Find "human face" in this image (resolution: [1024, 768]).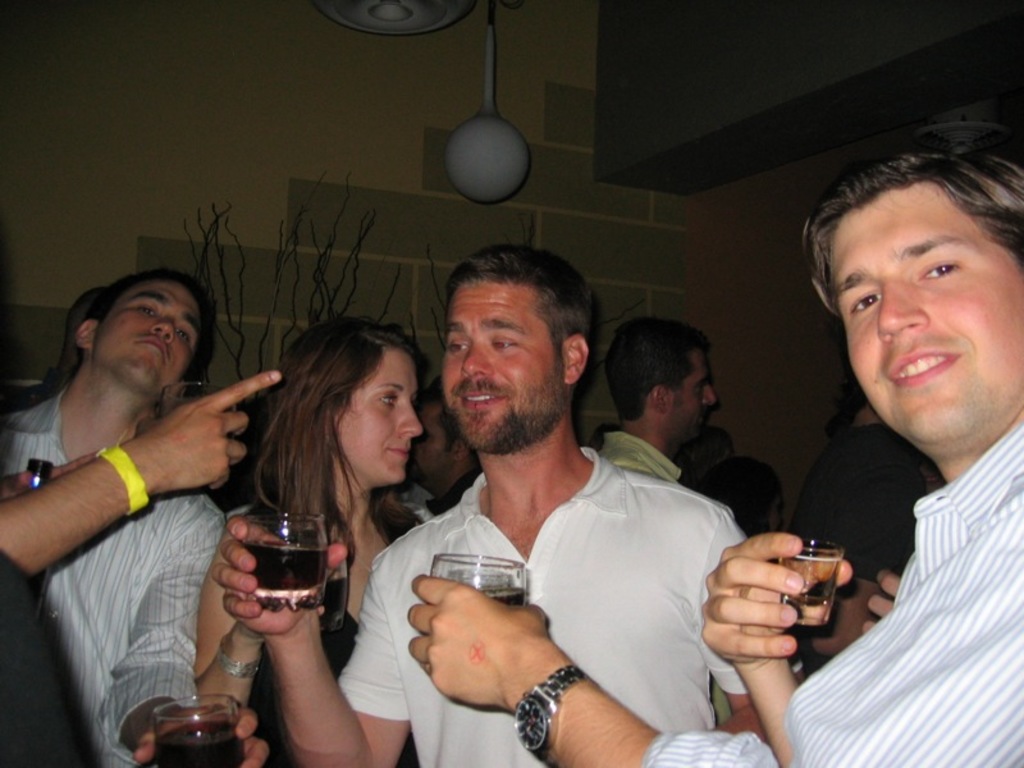
detection(102, 282, 187, 378).
